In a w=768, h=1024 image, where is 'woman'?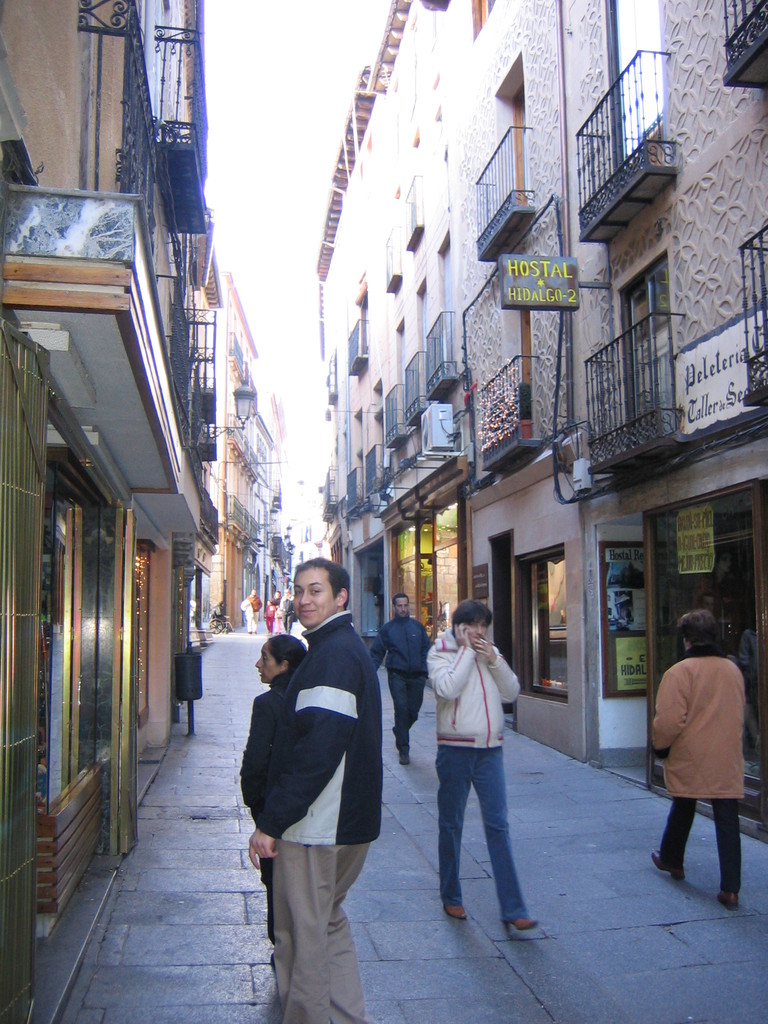
box(242, 637, 308, 941).
